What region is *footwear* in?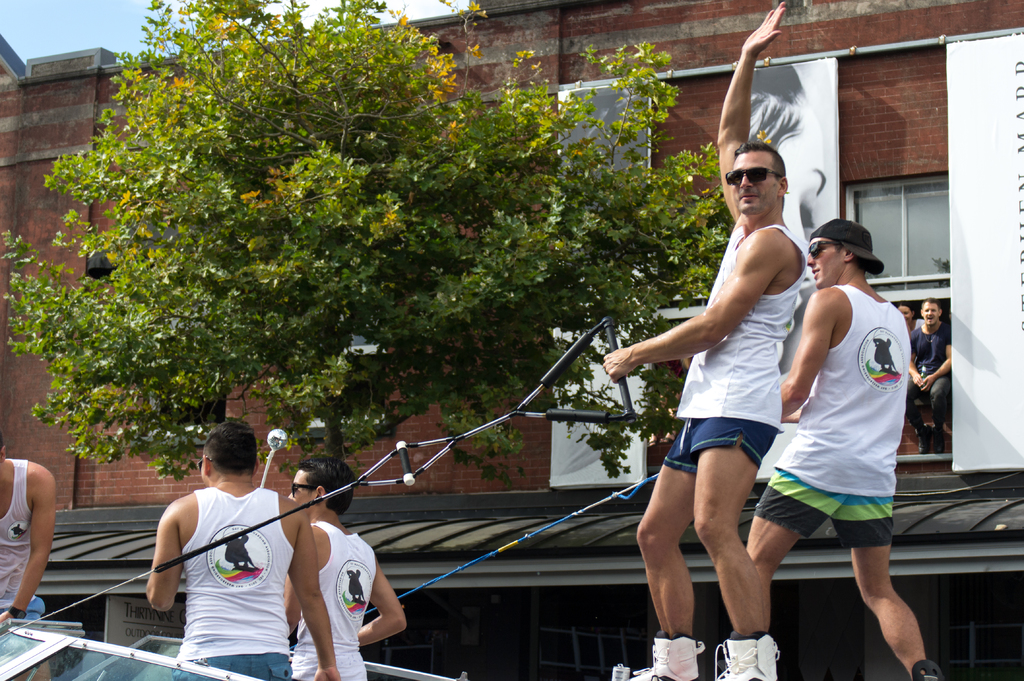
[x1=914, y1=663, x2=947, y2=680].
